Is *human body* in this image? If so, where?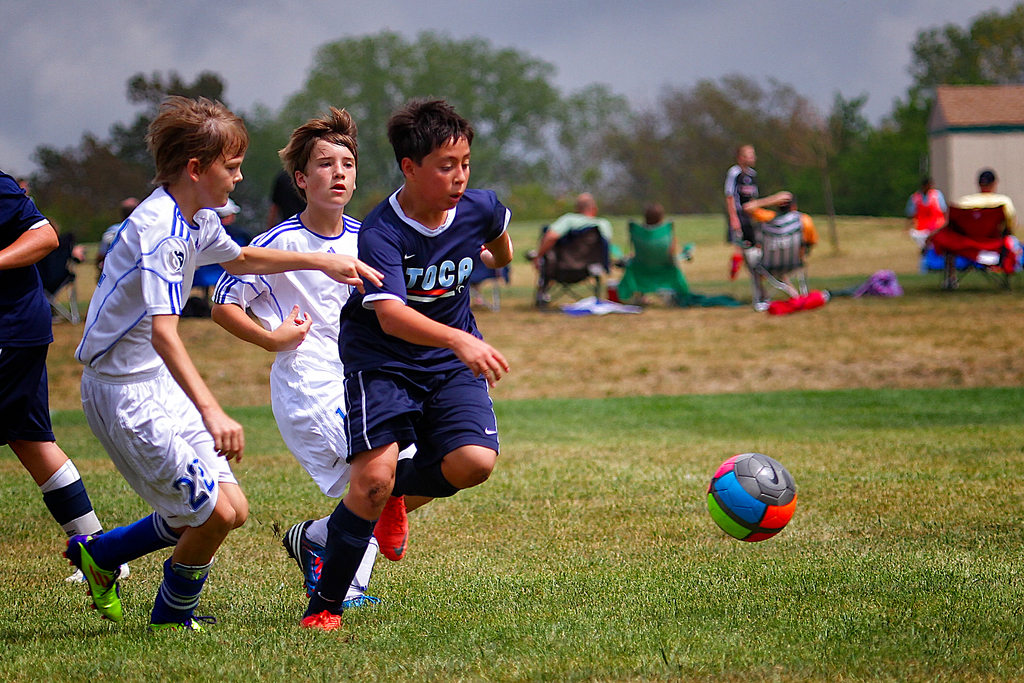
Yes, at [left=744, top=192, right=817, bottom=300].
